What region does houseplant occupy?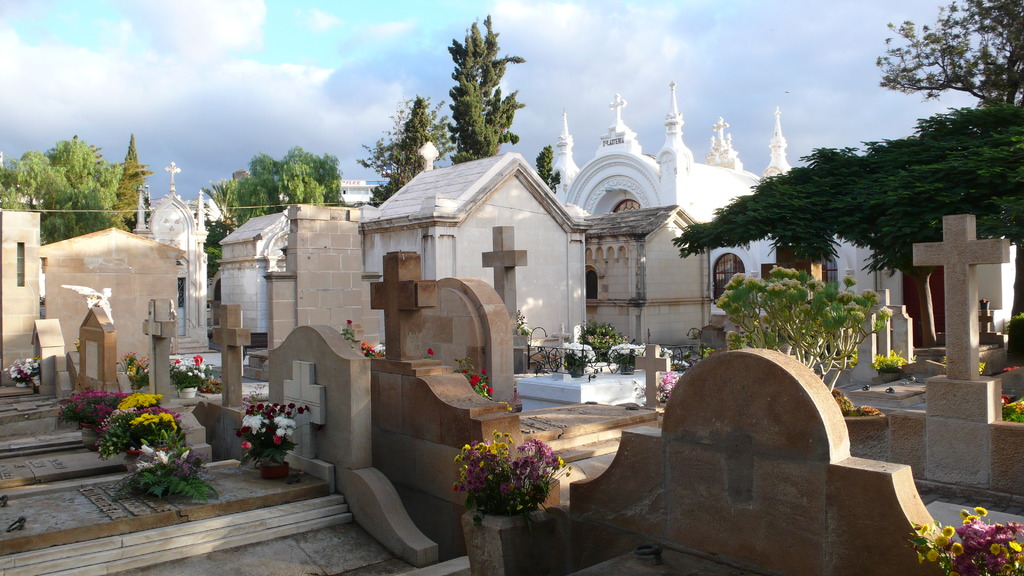
[228, 397, 314, 487].
